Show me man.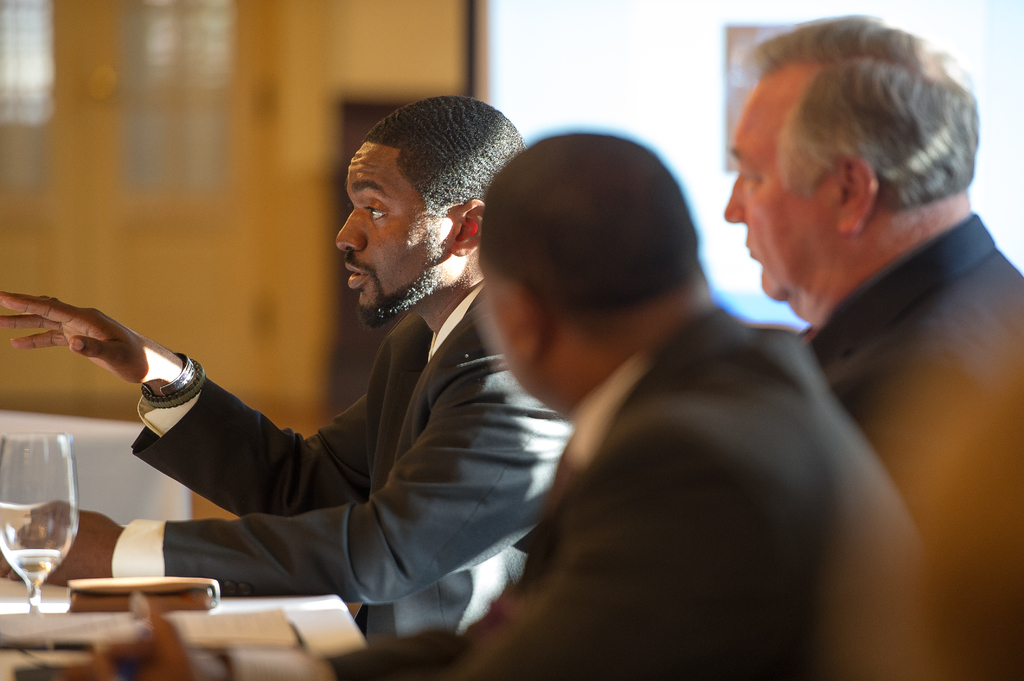
man is here: x1=0 y1=97 x2=580 y2=641.
